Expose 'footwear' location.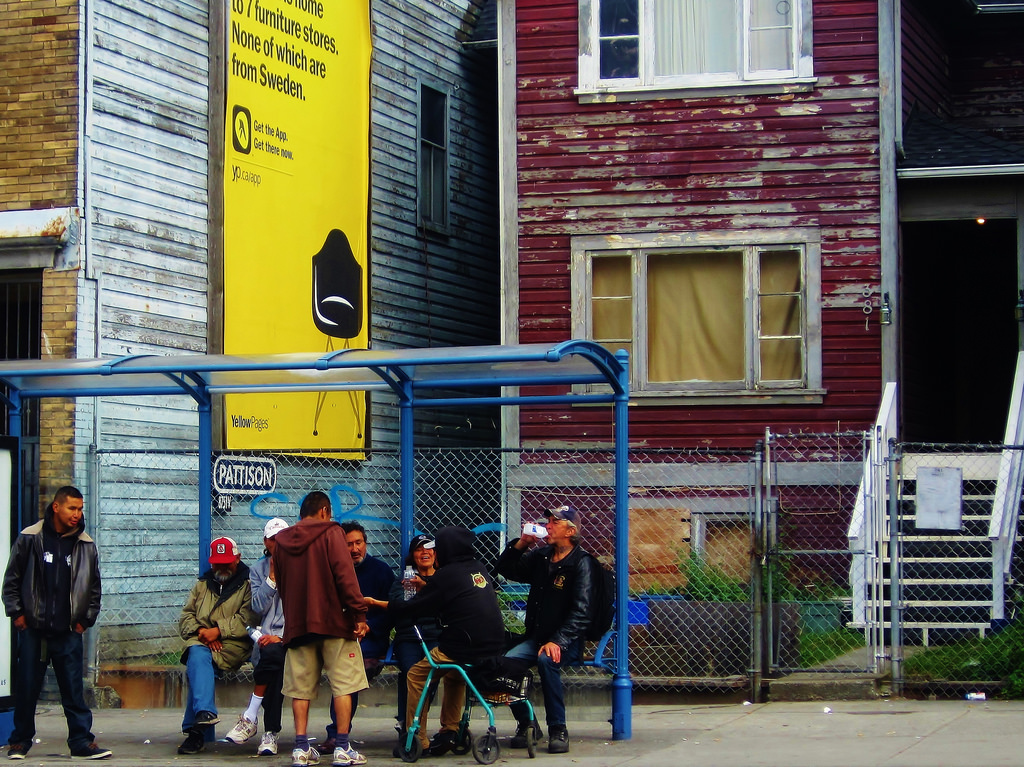
Exposed at (514,721,542,748).
